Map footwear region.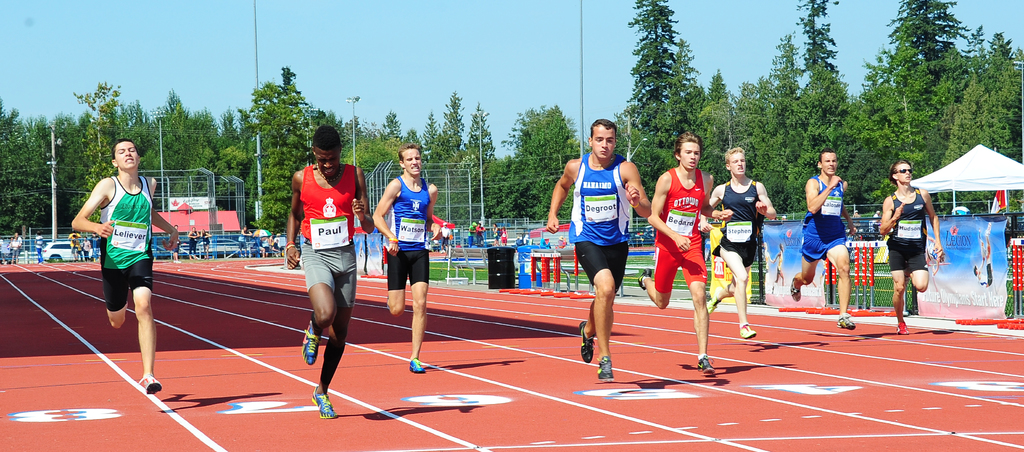
Mapped to l=596, t=355, r=616, b=381.
